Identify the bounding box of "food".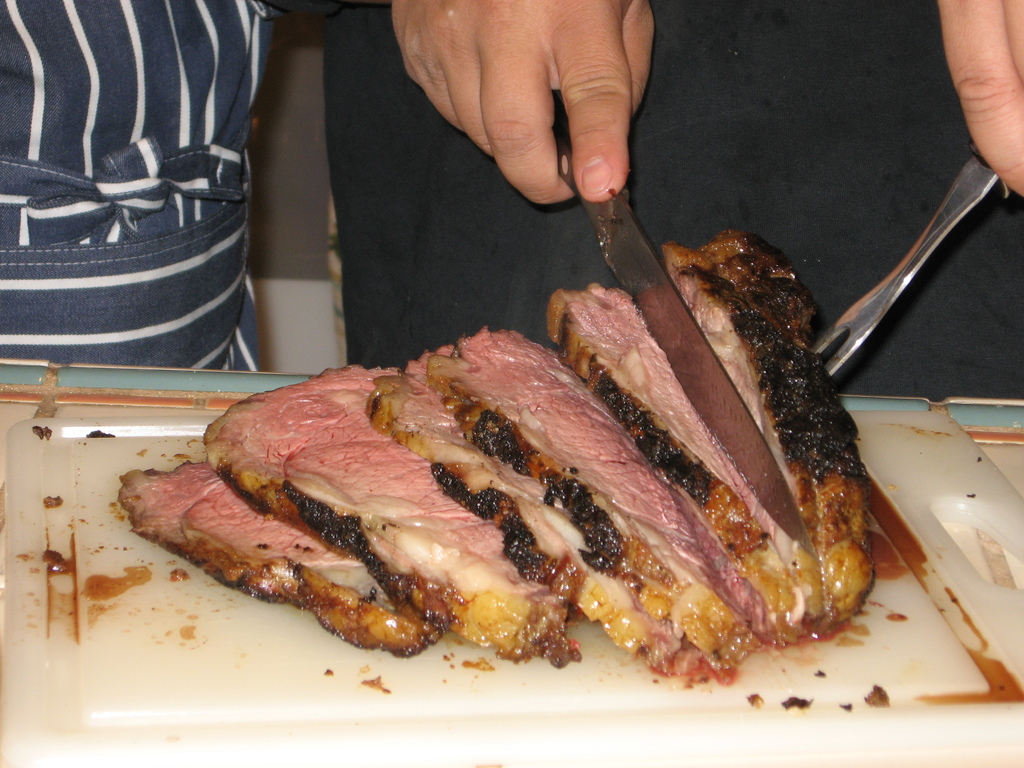
bbox=[361, 678, 393, 695].
